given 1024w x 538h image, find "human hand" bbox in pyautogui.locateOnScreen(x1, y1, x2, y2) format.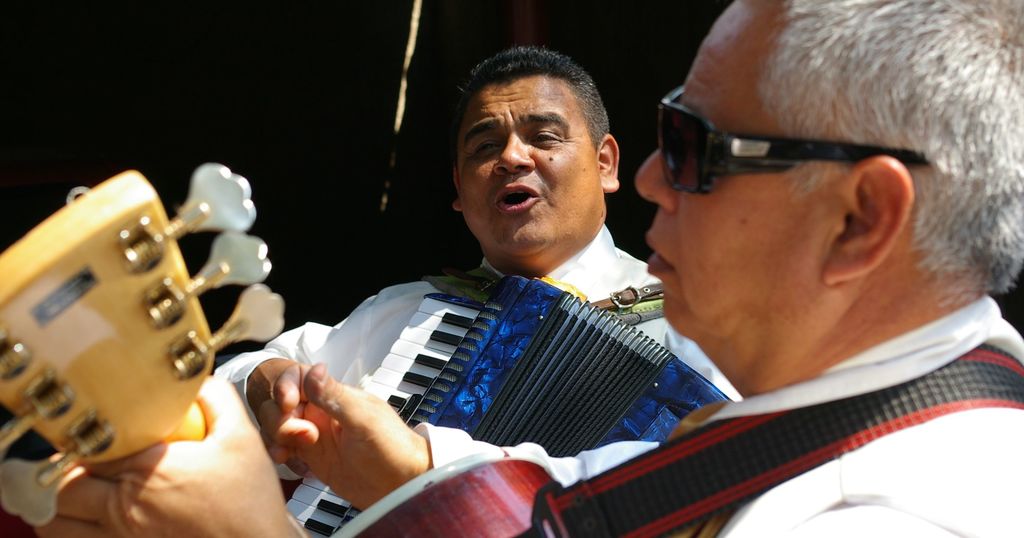
pyautogui.locateOnScreen(33, 374, 303, 537).
